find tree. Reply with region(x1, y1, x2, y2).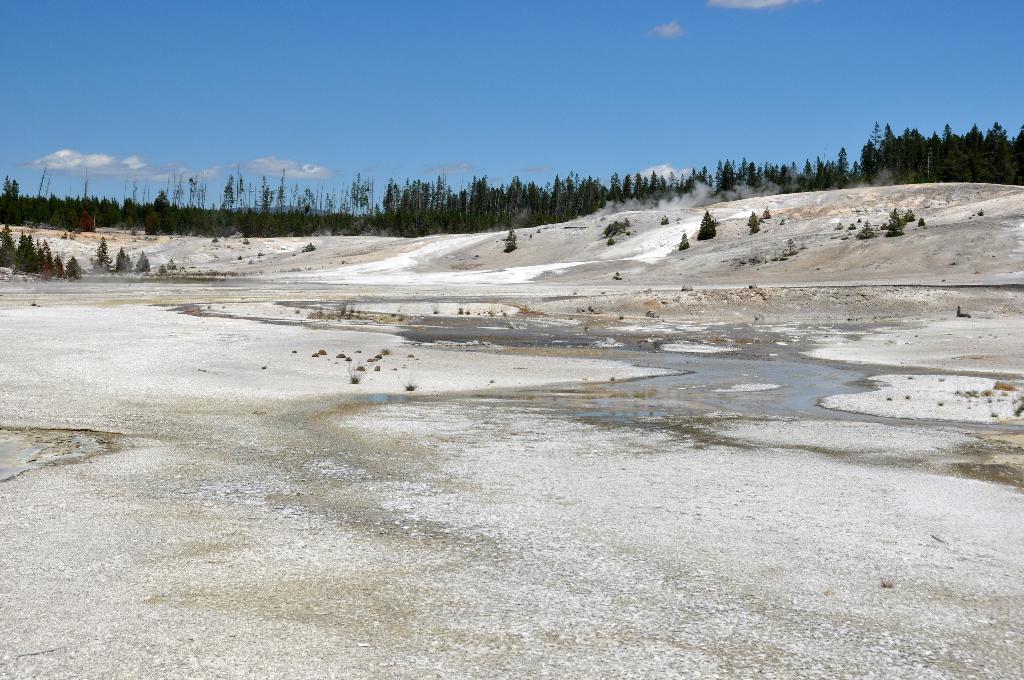
region(88, 236, 114, 275).
